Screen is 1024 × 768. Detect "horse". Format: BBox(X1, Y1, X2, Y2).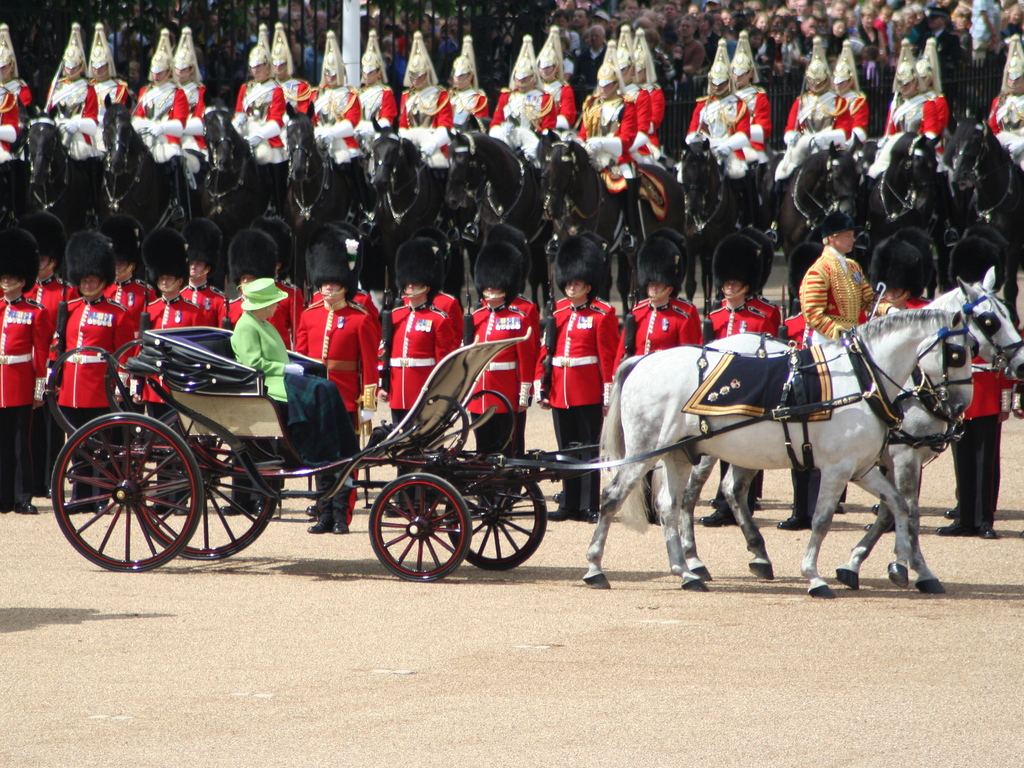
BBox(679, 266, 1023, 594).
